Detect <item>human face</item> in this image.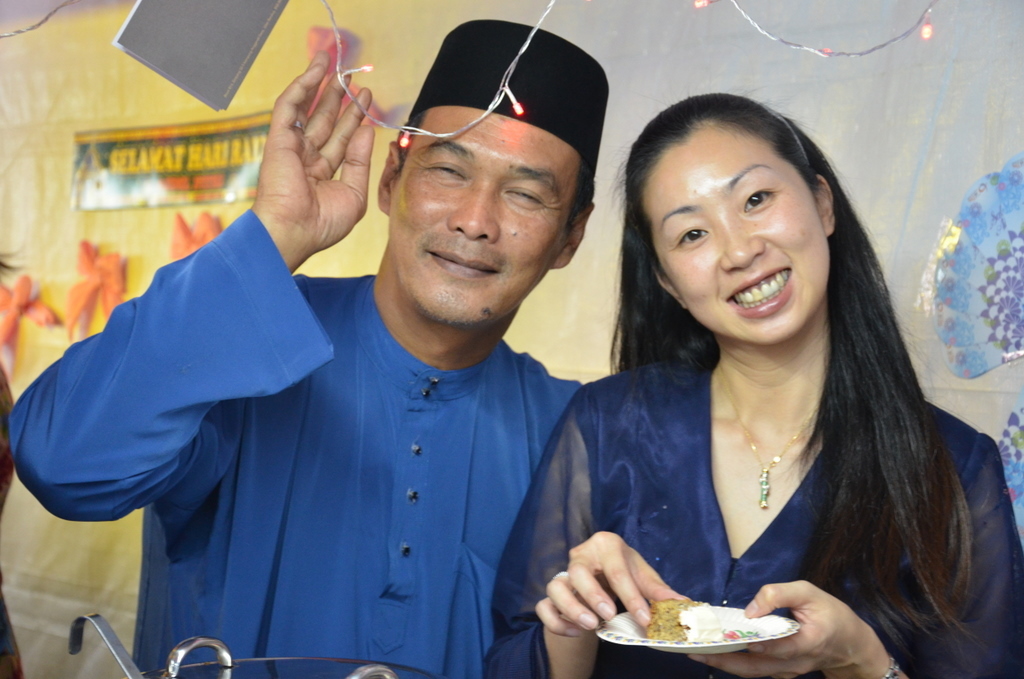
Detection: (left=392, top=113, right=569, bottom=339).
